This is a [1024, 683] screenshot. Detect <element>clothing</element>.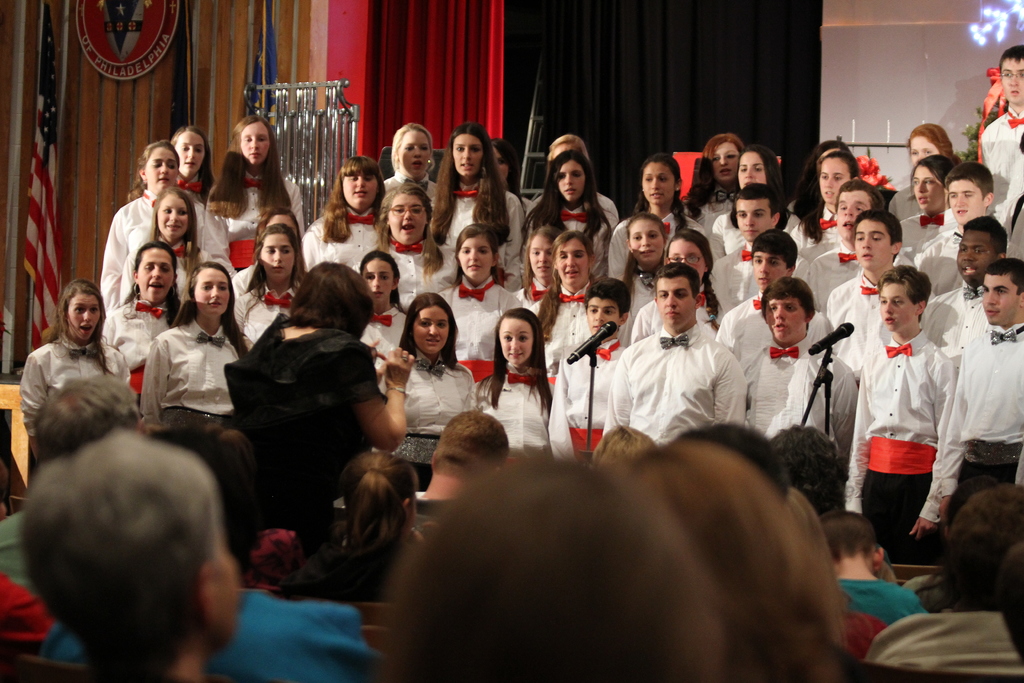
437 188 520 292.
